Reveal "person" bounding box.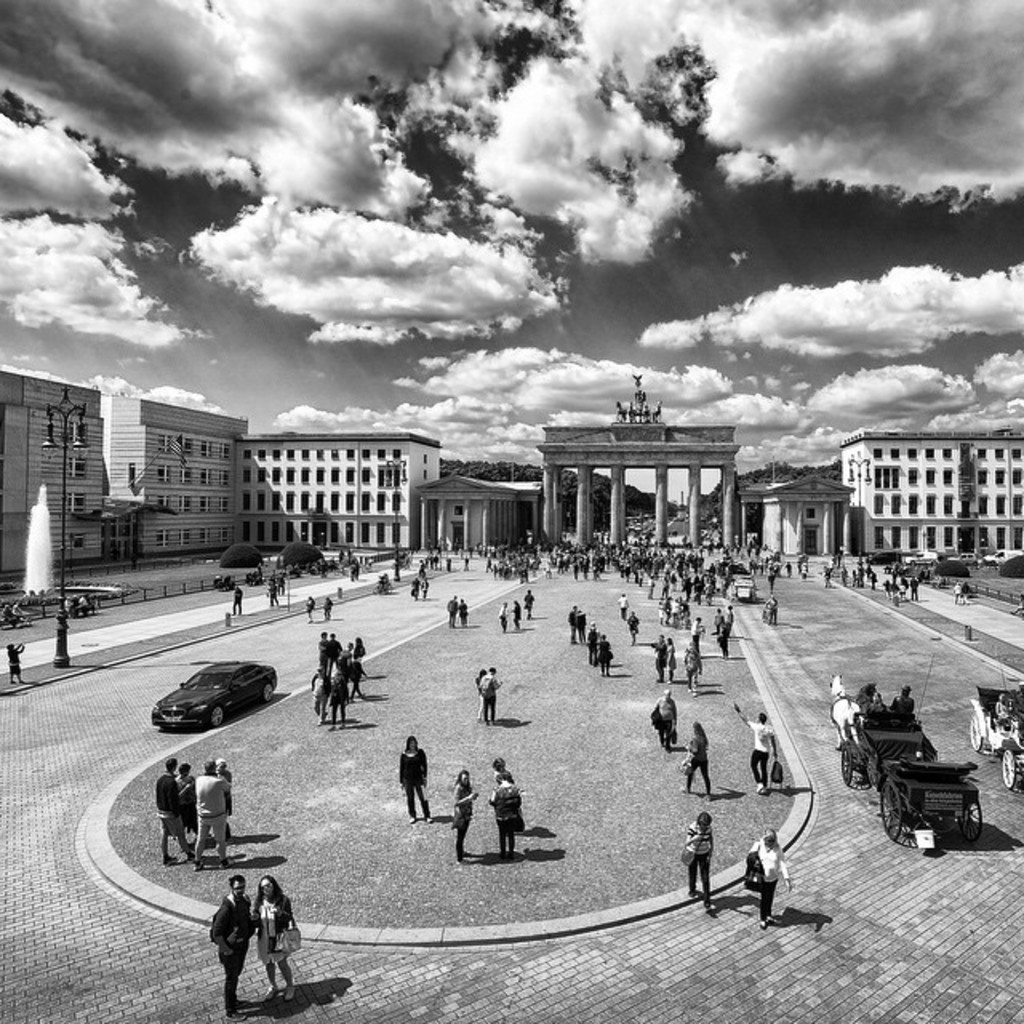
Revealed: pyautogui.locateOnScreen(886, 578, 896, 600).
